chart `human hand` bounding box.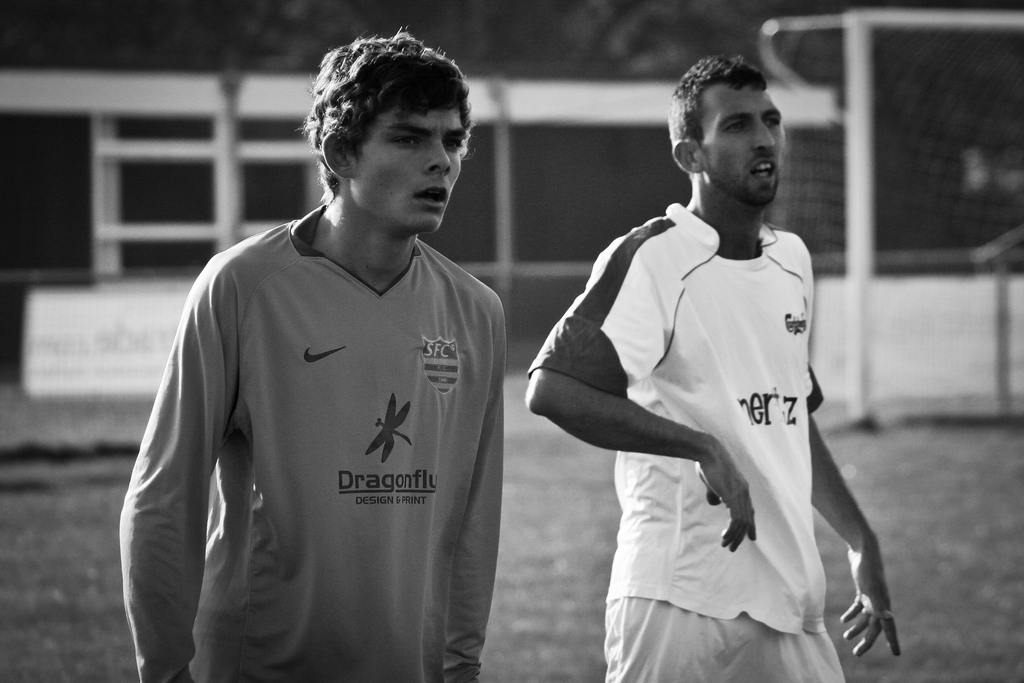
Charted: pyautogui.locateOnScreen(856, 543, 903, 668).
